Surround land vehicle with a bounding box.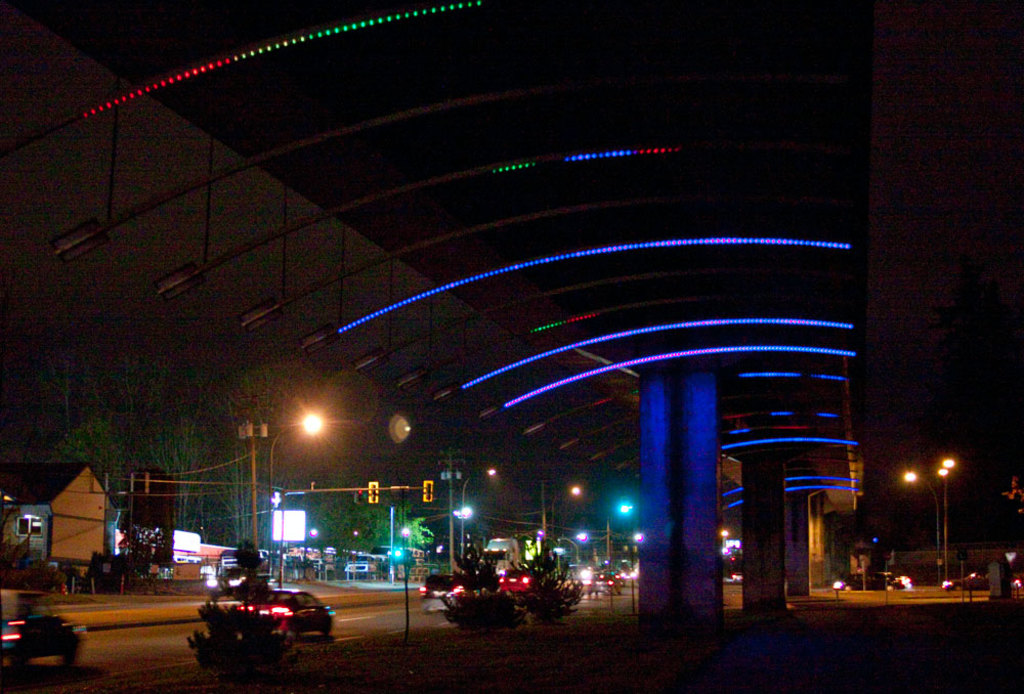
left=234, top=587, right=329, bottom=634.
